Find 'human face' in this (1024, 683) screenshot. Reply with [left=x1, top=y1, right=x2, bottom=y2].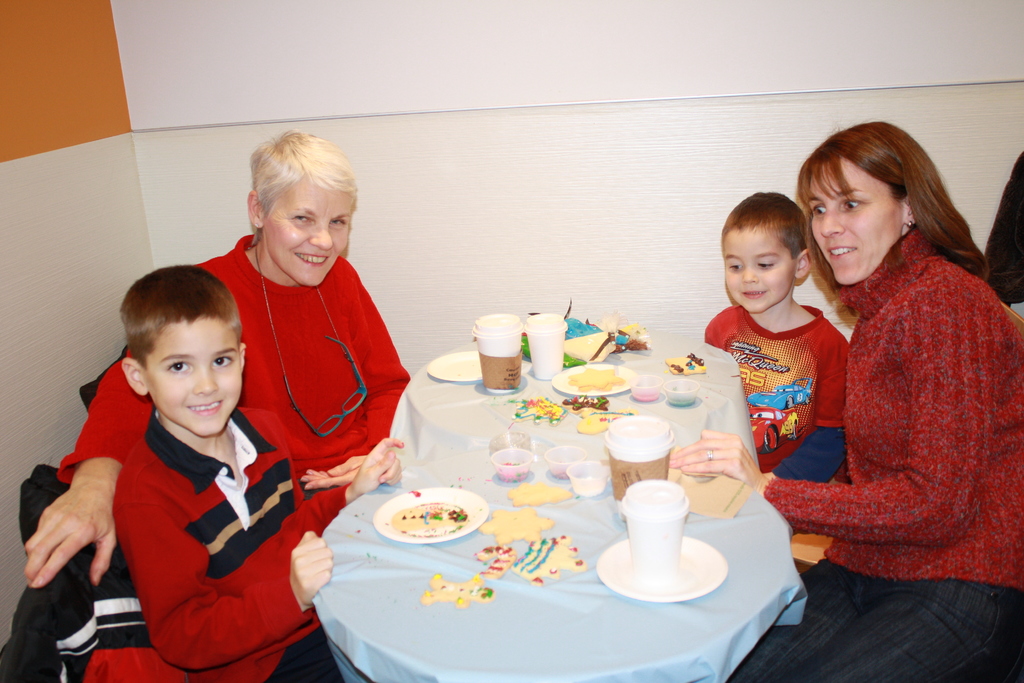
[left=262, top=171, right=354, bottom=289].
